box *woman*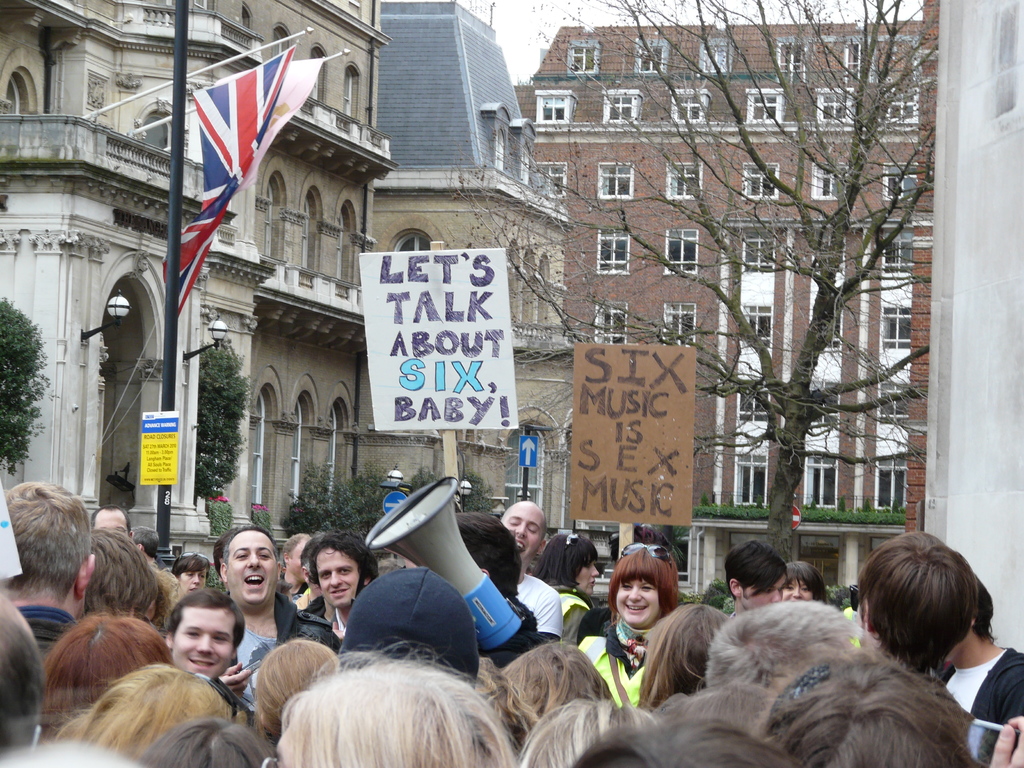
172,549,211,597
